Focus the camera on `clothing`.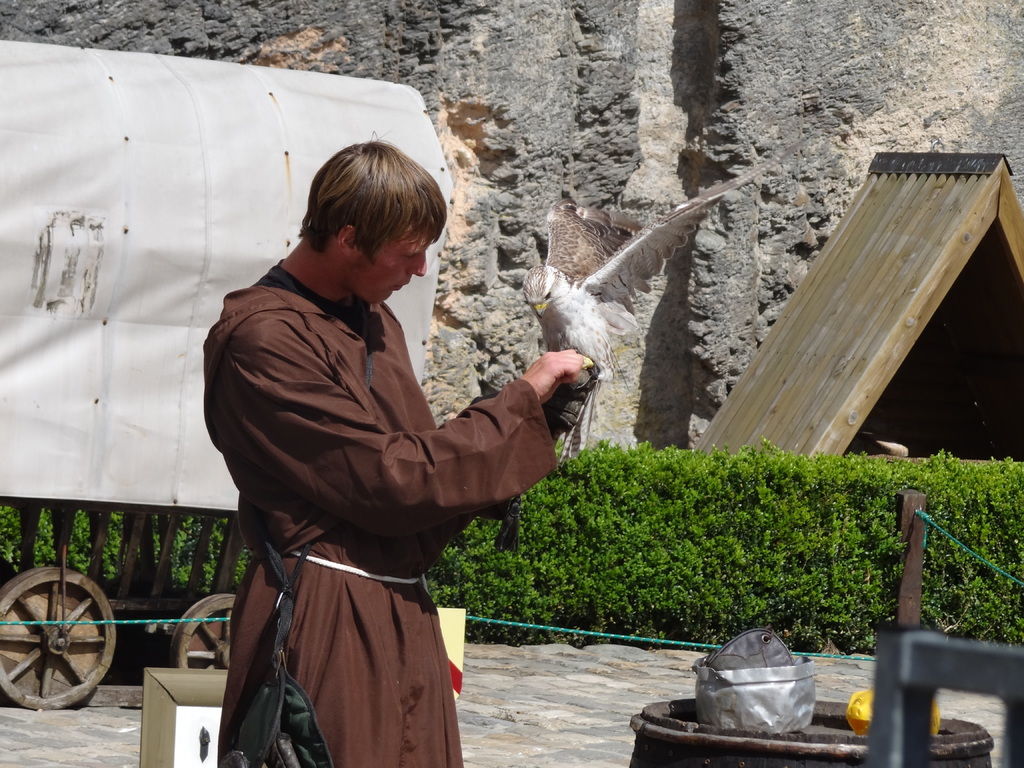
Focus region: (200,253,561,767).
